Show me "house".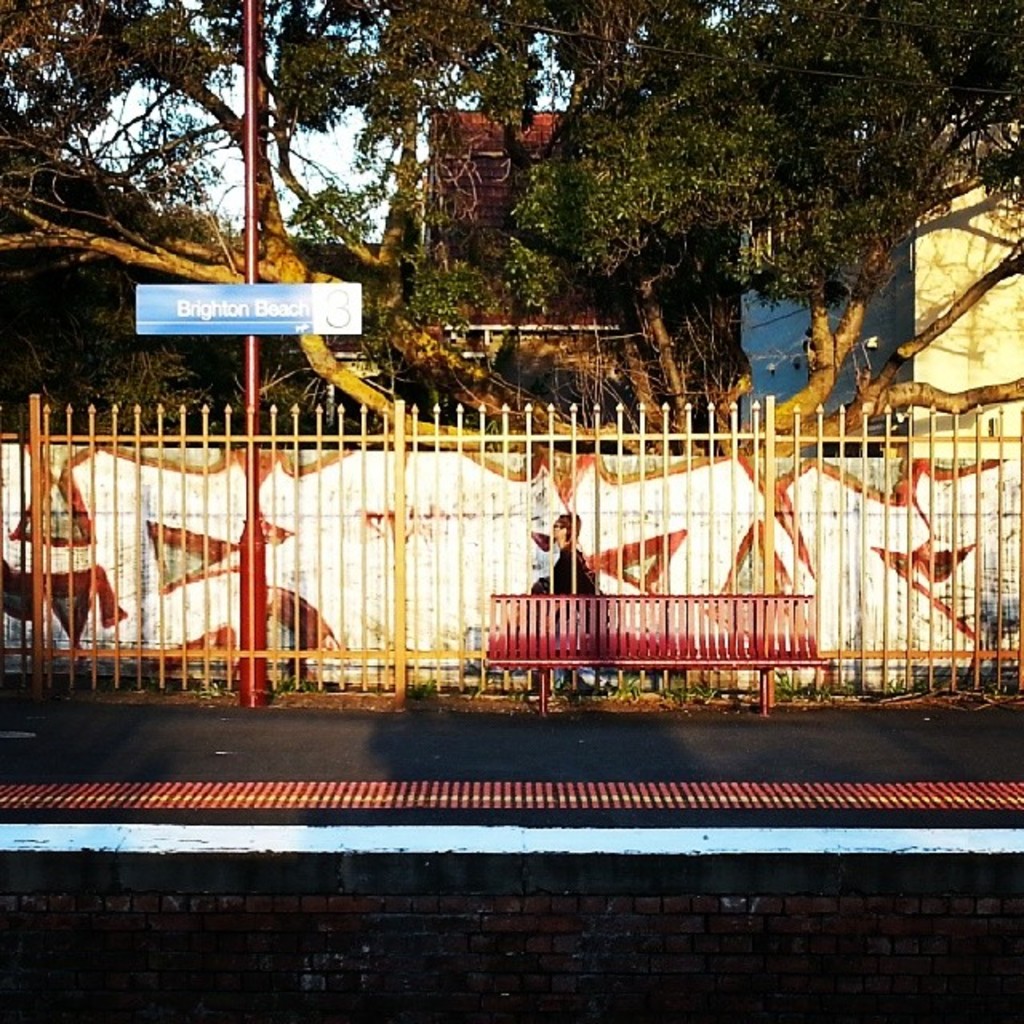
"house" is here: pyautogui.locateOnScreen(437, 106, 632, 318).
